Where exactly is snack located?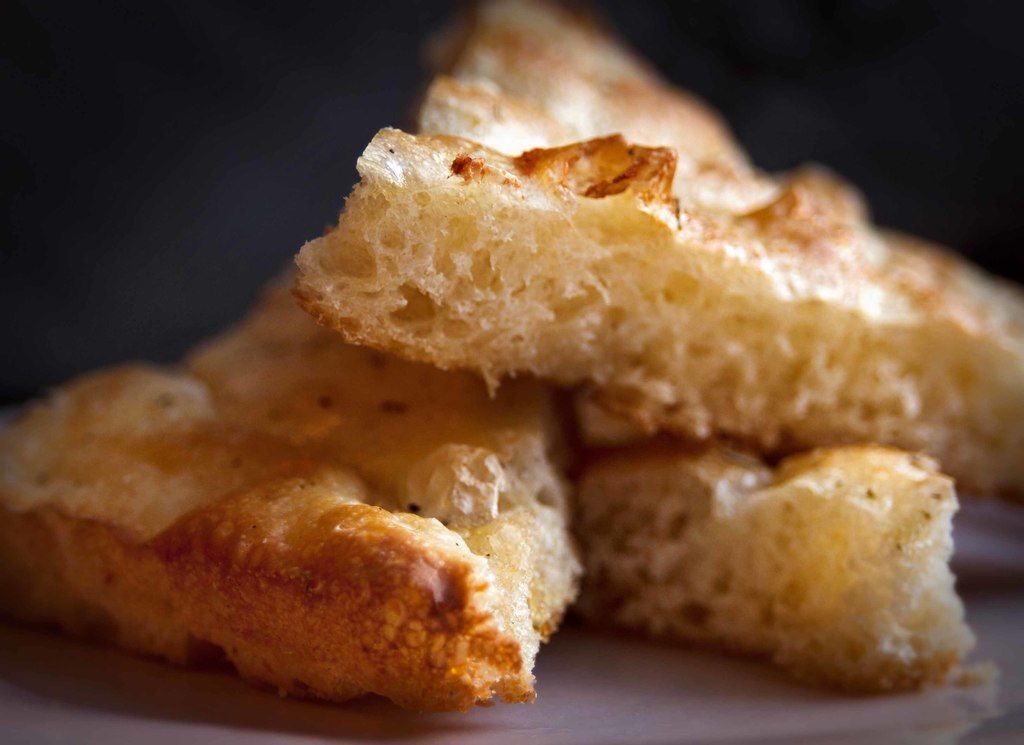
Its bounding box is (x1=291, y1=0, x2=1023, y2=513).
